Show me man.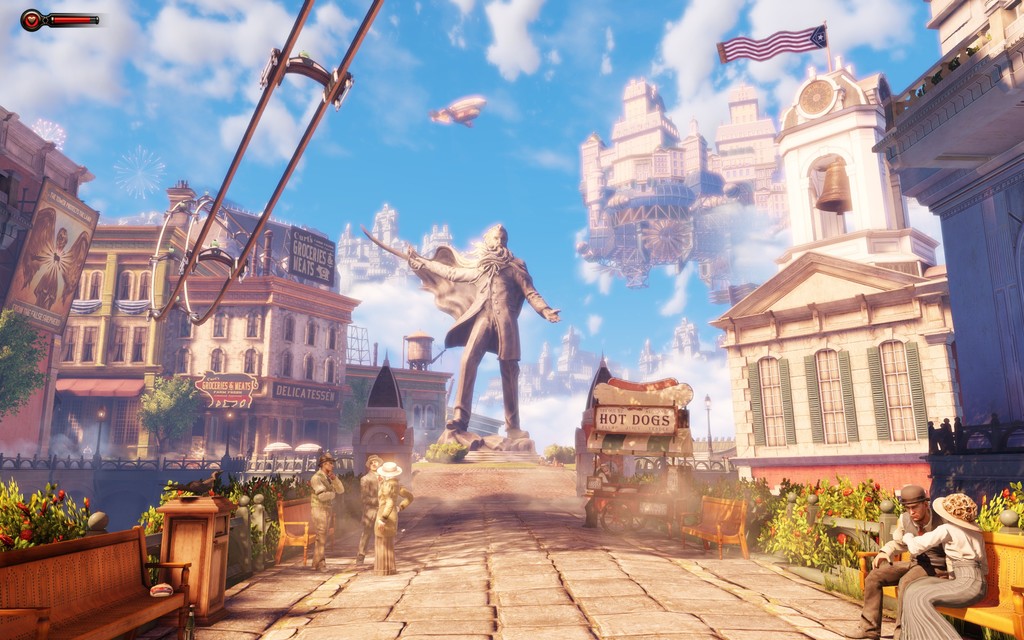
man is here: region(840, 482, 948, 639).
